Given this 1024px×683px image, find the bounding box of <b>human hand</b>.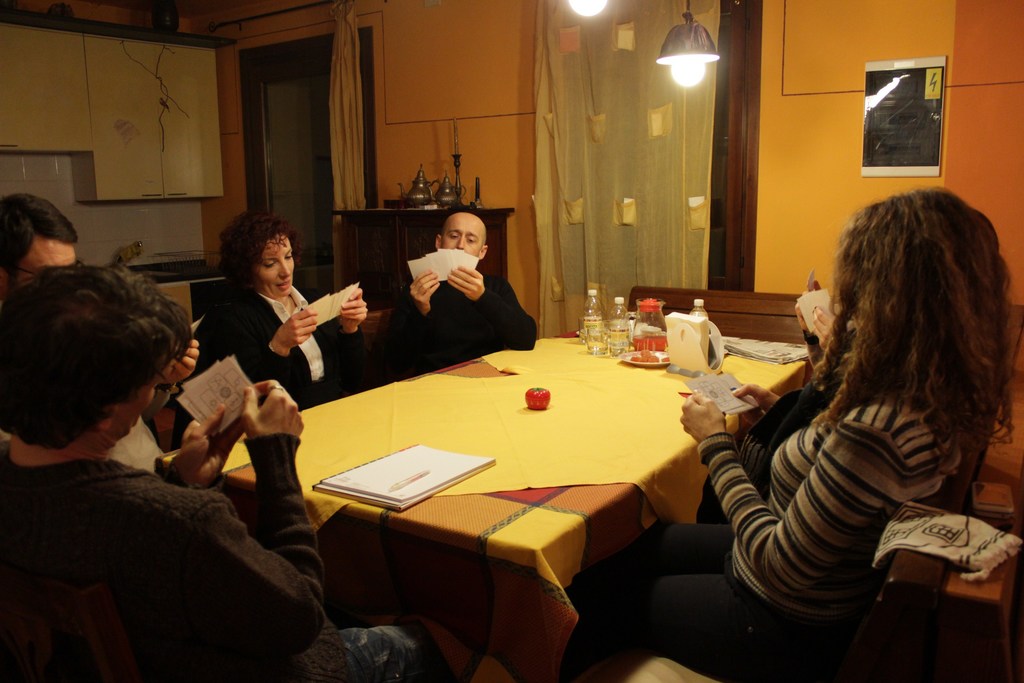
bbox=(202, 381, 297, 468).
